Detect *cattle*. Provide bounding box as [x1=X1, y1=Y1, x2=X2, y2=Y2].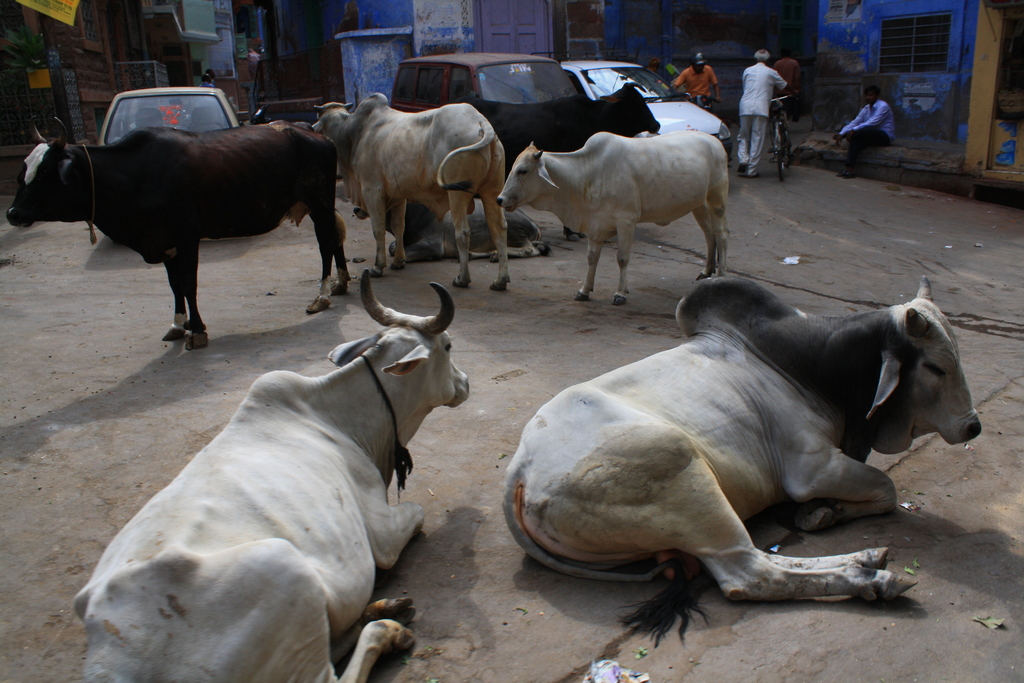
[x1=350, y1=190, x2=551, y2=267].
